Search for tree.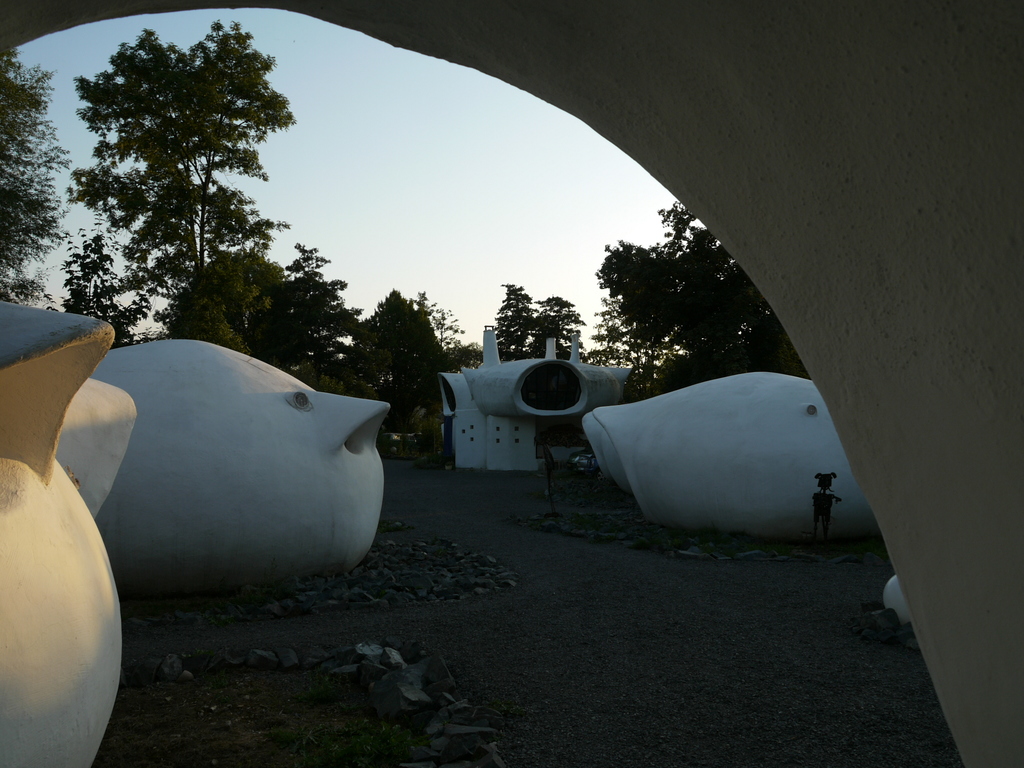
Found at (25, 35, 337, 375).
